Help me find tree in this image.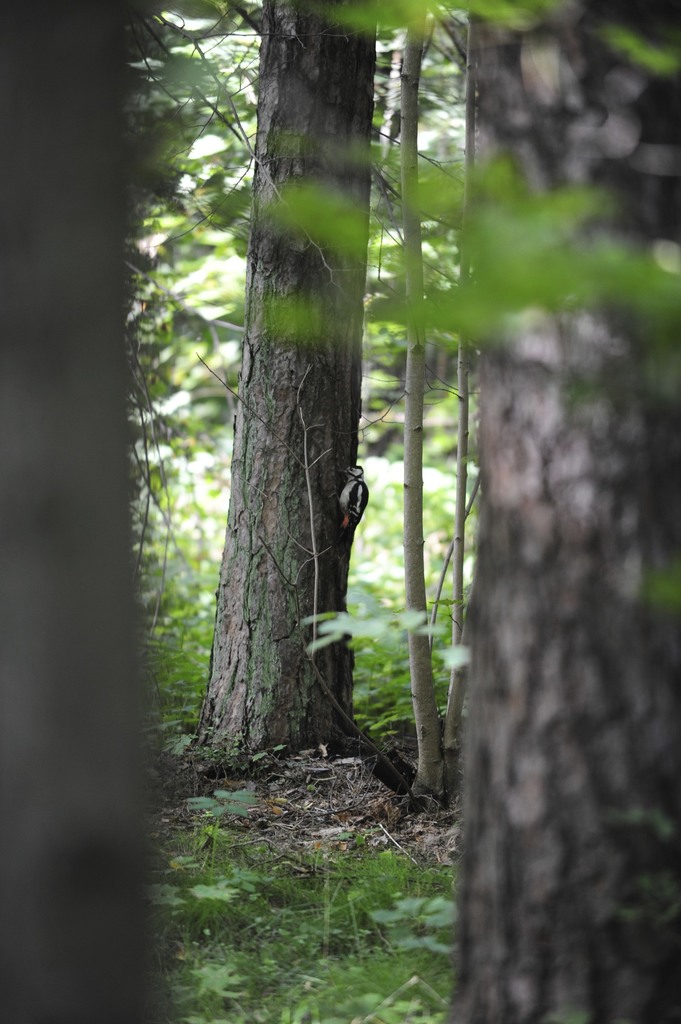
Found it: crop(189, 0, 379, 774).
